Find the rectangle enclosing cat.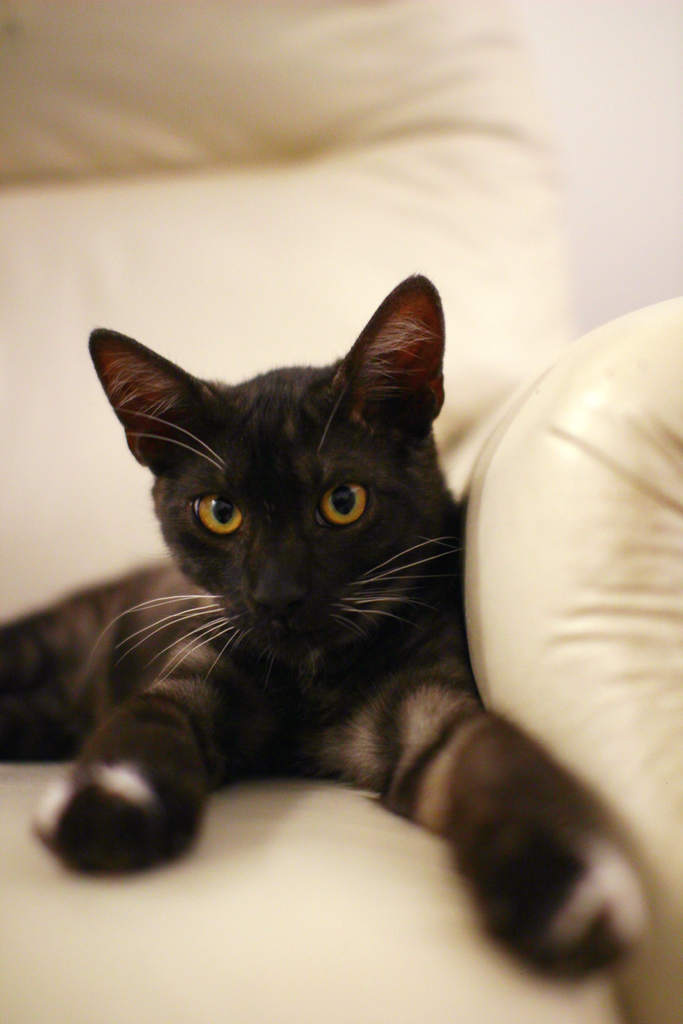
bbox=[0, 266, 642, 987].
